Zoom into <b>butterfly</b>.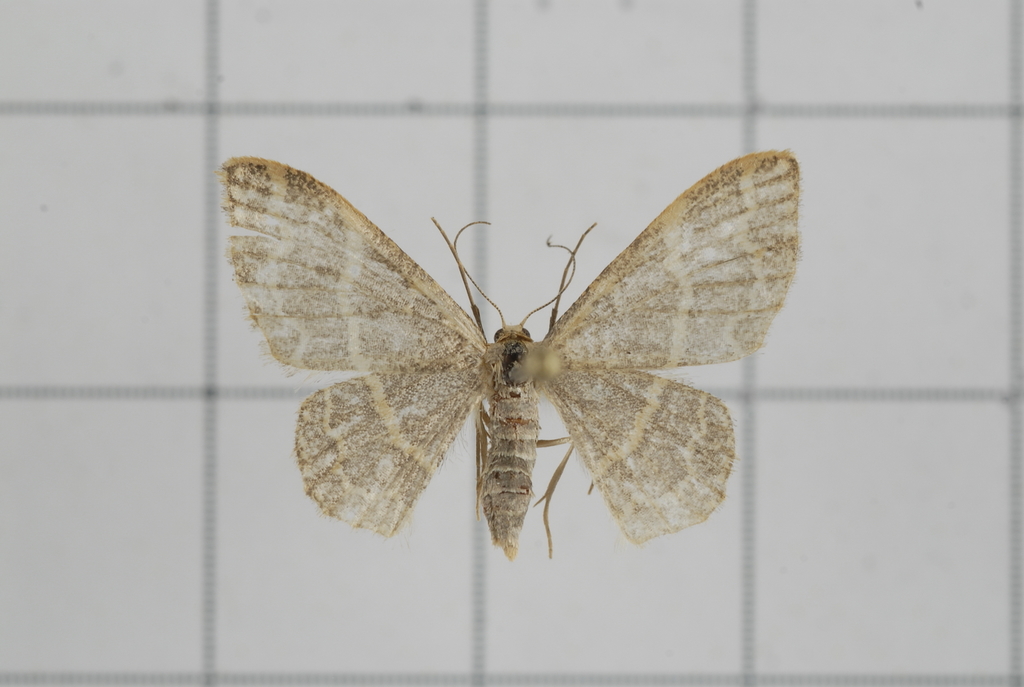
Zoom target: [202,147,812,564].
